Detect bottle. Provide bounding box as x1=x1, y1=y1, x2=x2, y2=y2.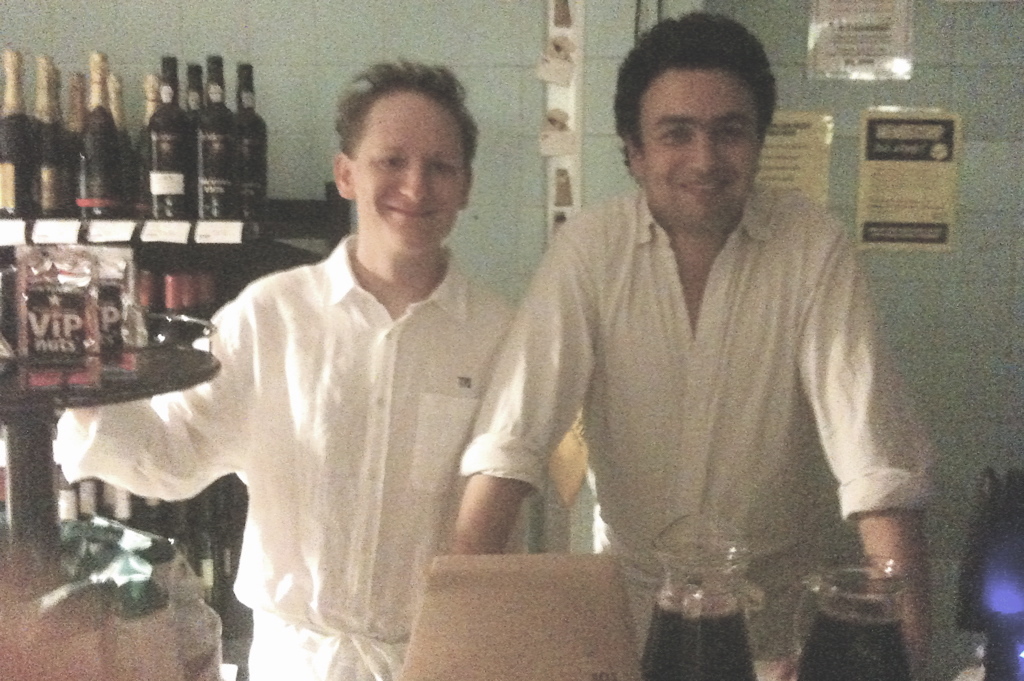
x1=23, y1=50, x2=68, y2=222.
